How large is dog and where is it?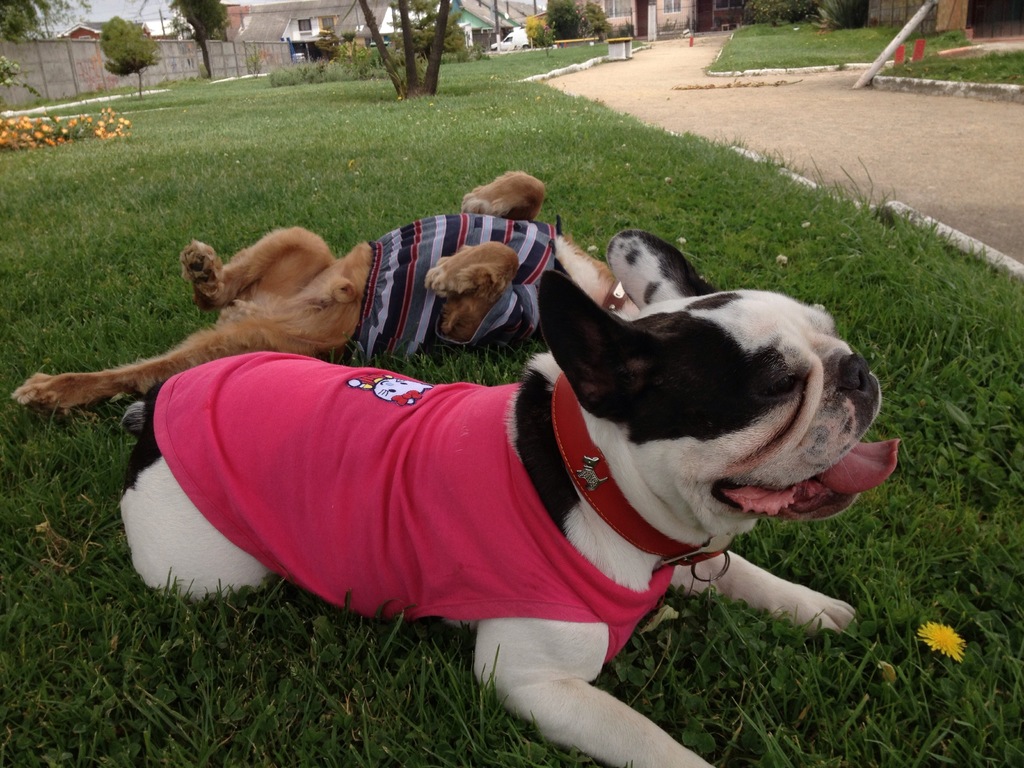
Bounding box: (119,228,904,767).
